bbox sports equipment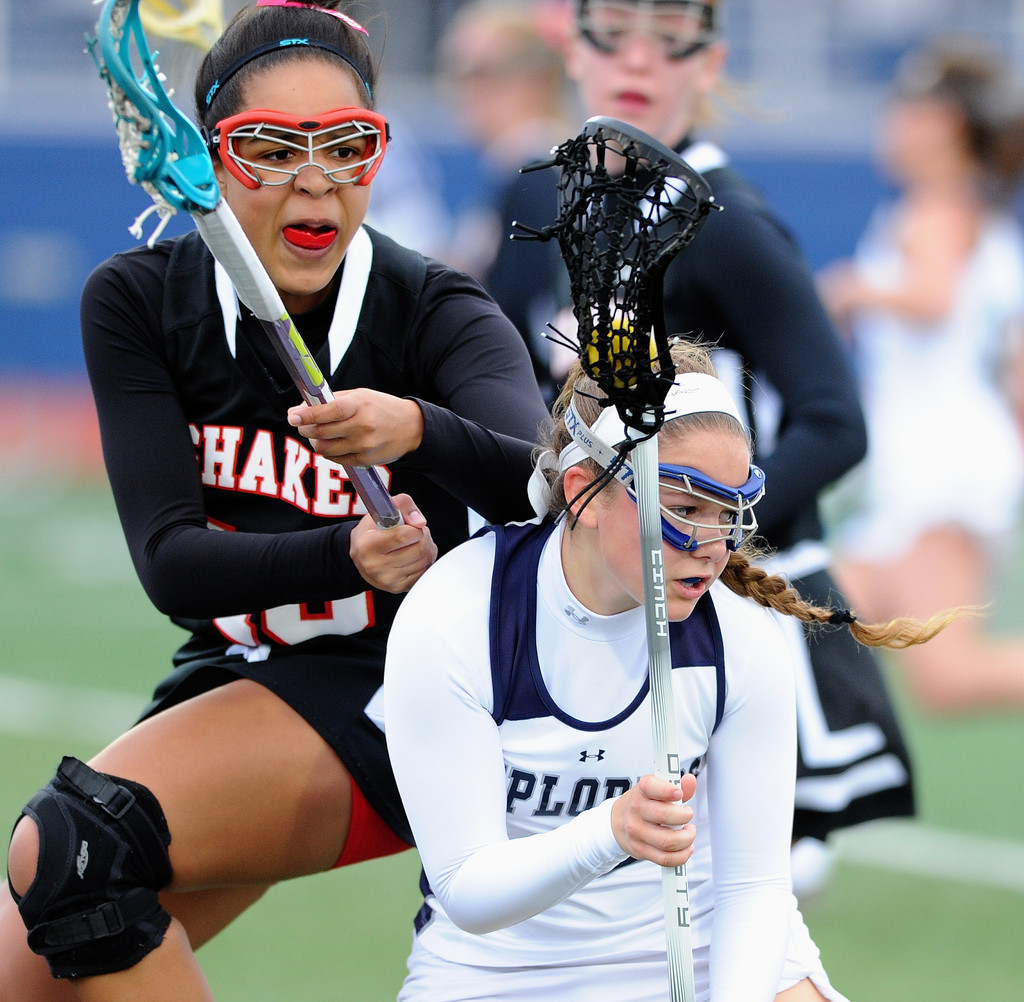
bbox=(84, 0, 409, 528)
